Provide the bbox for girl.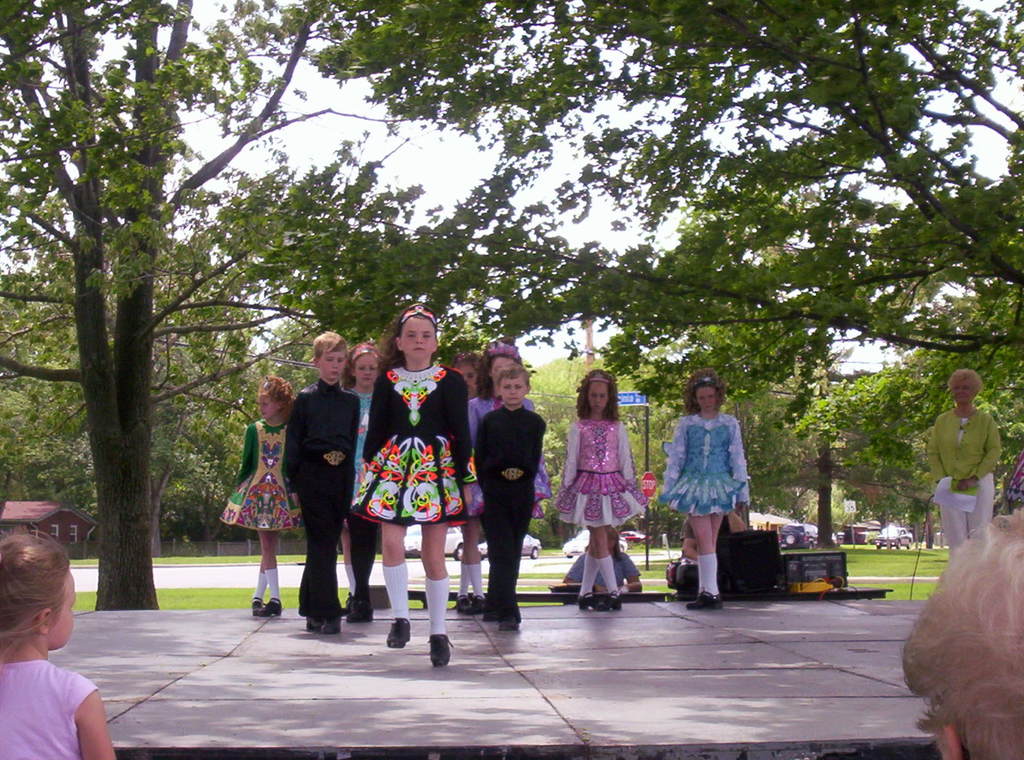
448/349/493/405.
